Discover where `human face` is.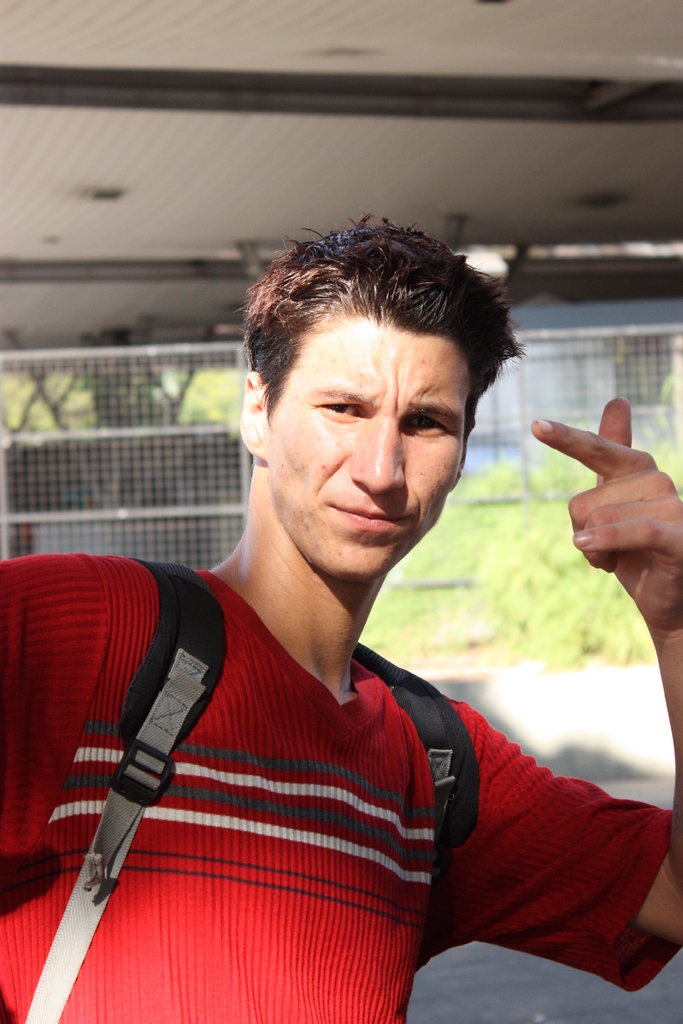
Discovered at (x1=267, y1=323, x2=472, y2=583).
